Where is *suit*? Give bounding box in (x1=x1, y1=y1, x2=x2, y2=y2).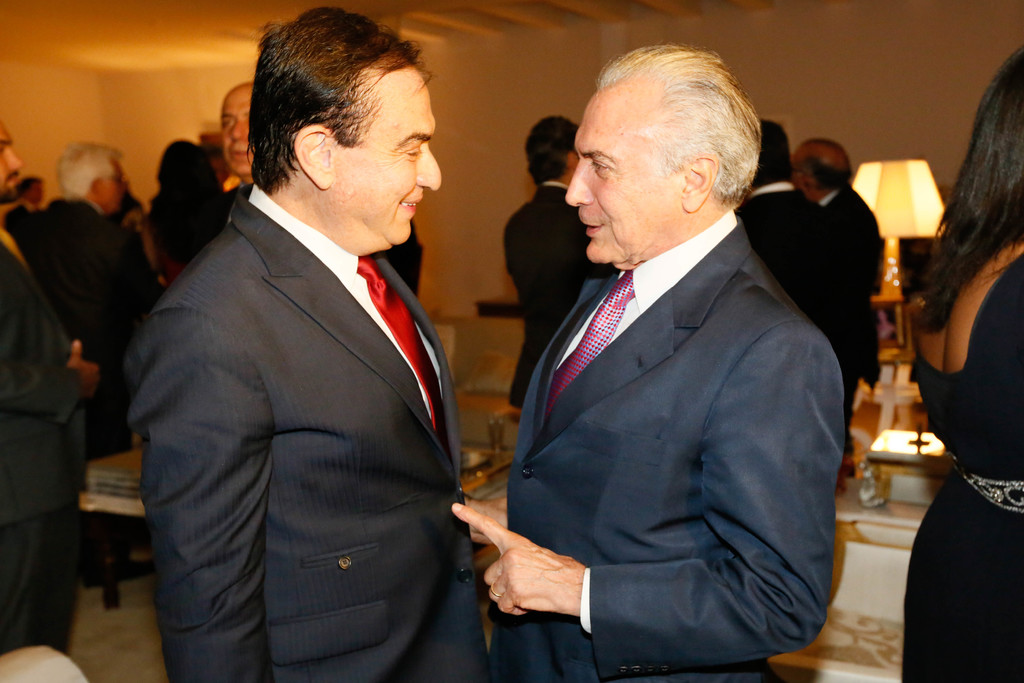
(x1=0, y1=227, x2=94, y2=650).
